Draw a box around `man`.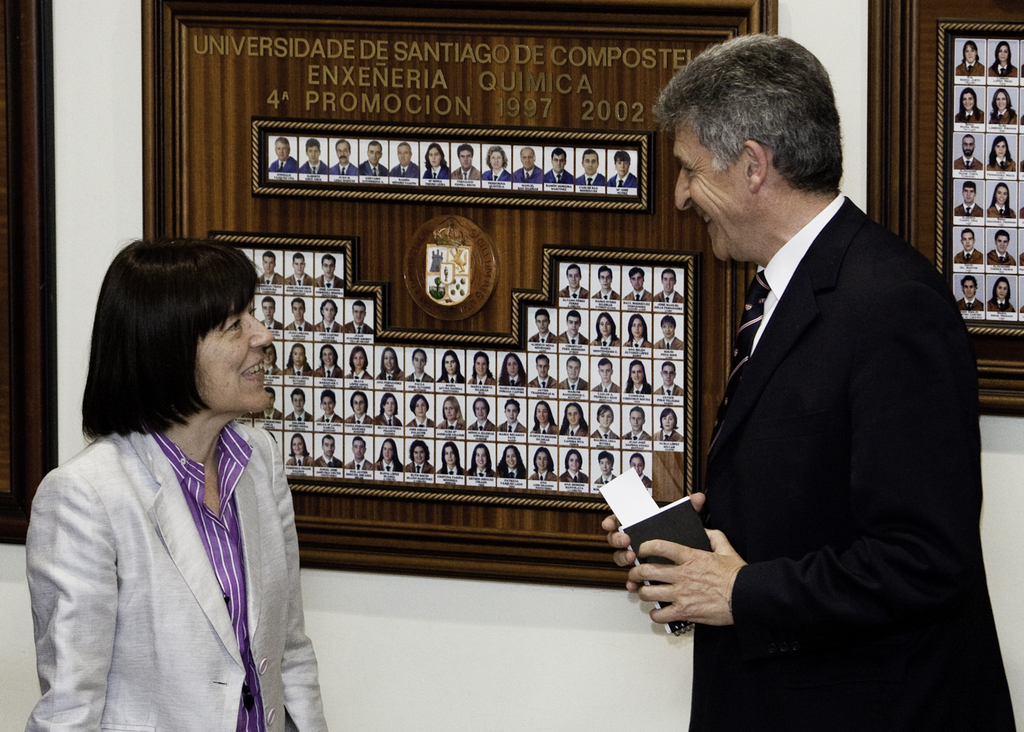
rect(953, 227, 984, 264).
